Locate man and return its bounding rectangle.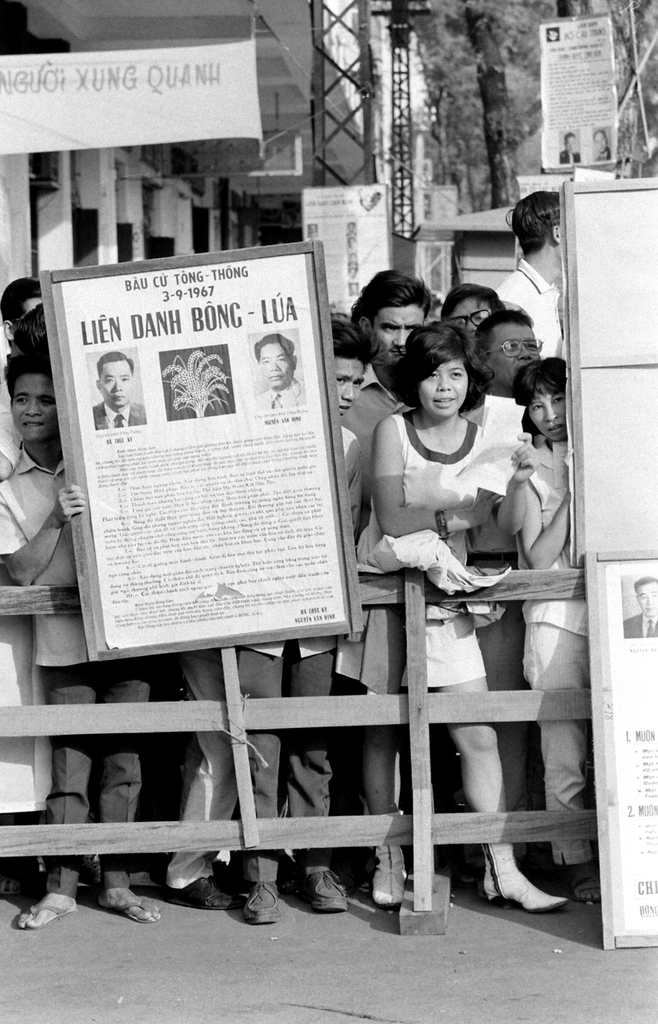
BBox(256, 328, 305, 412).
